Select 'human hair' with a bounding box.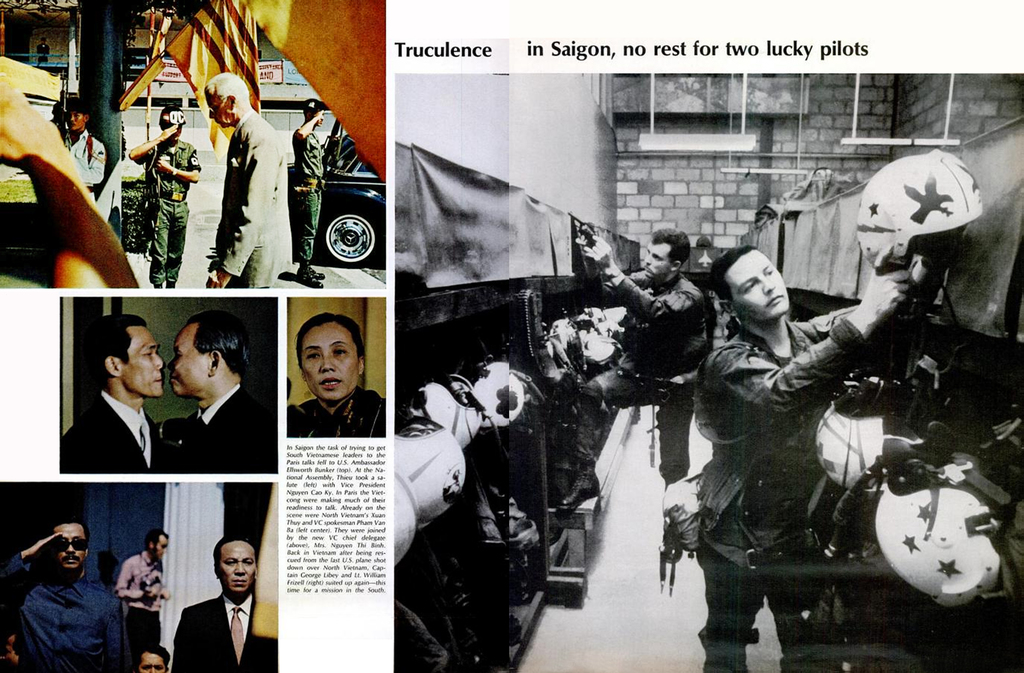
[159,107,182,131].
